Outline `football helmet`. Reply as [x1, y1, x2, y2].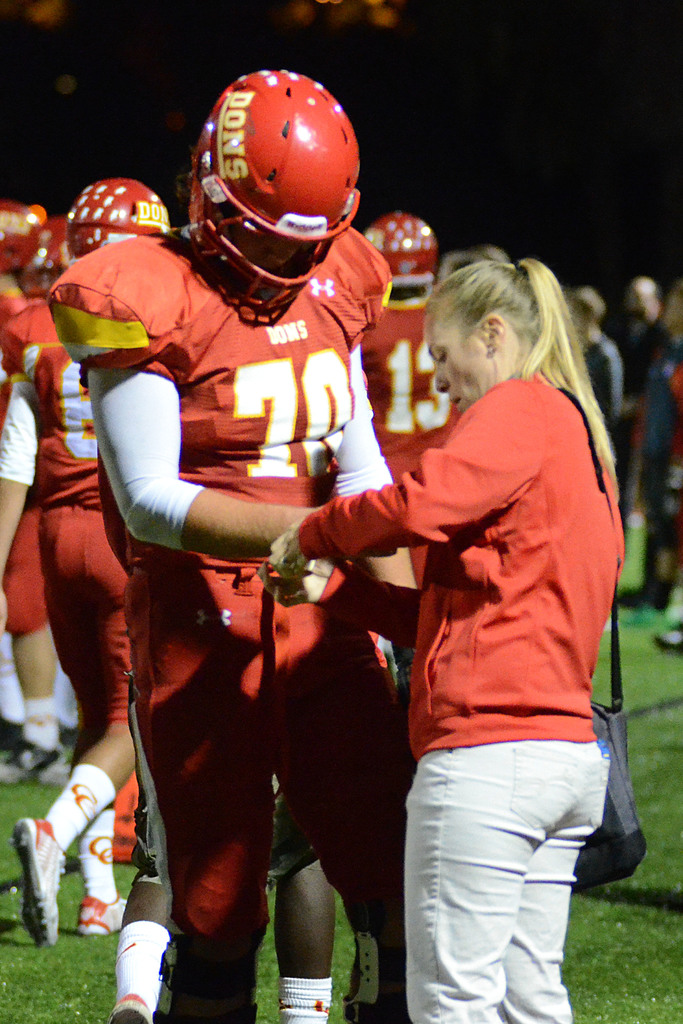
[171, 74, 366, 308].
